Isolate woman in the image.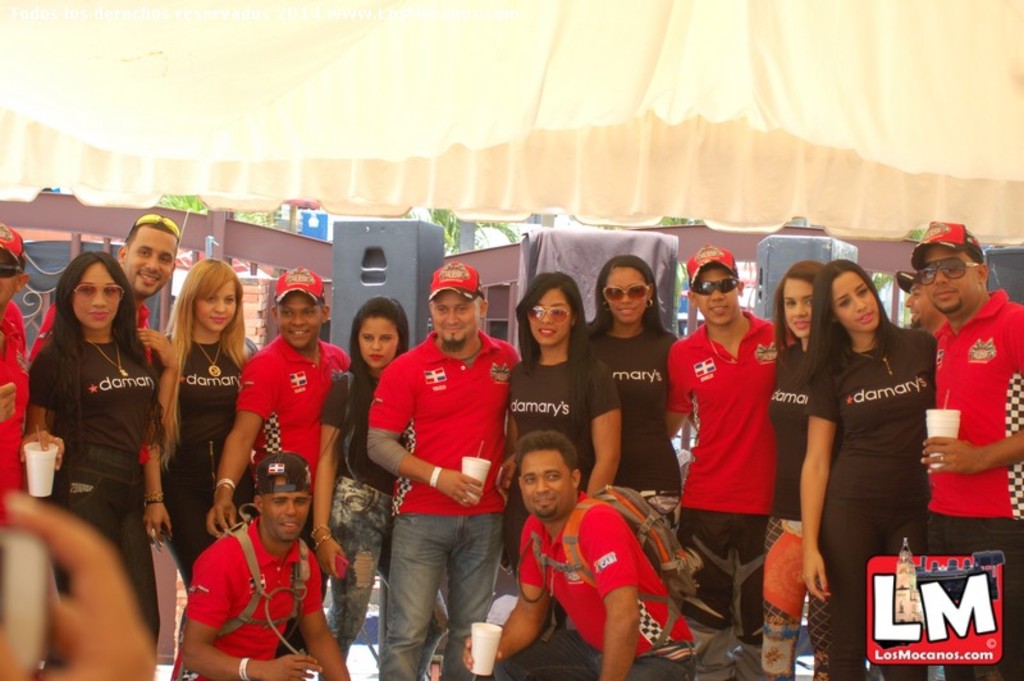
Isolated region: BBox(14, 220, 166, 631).
